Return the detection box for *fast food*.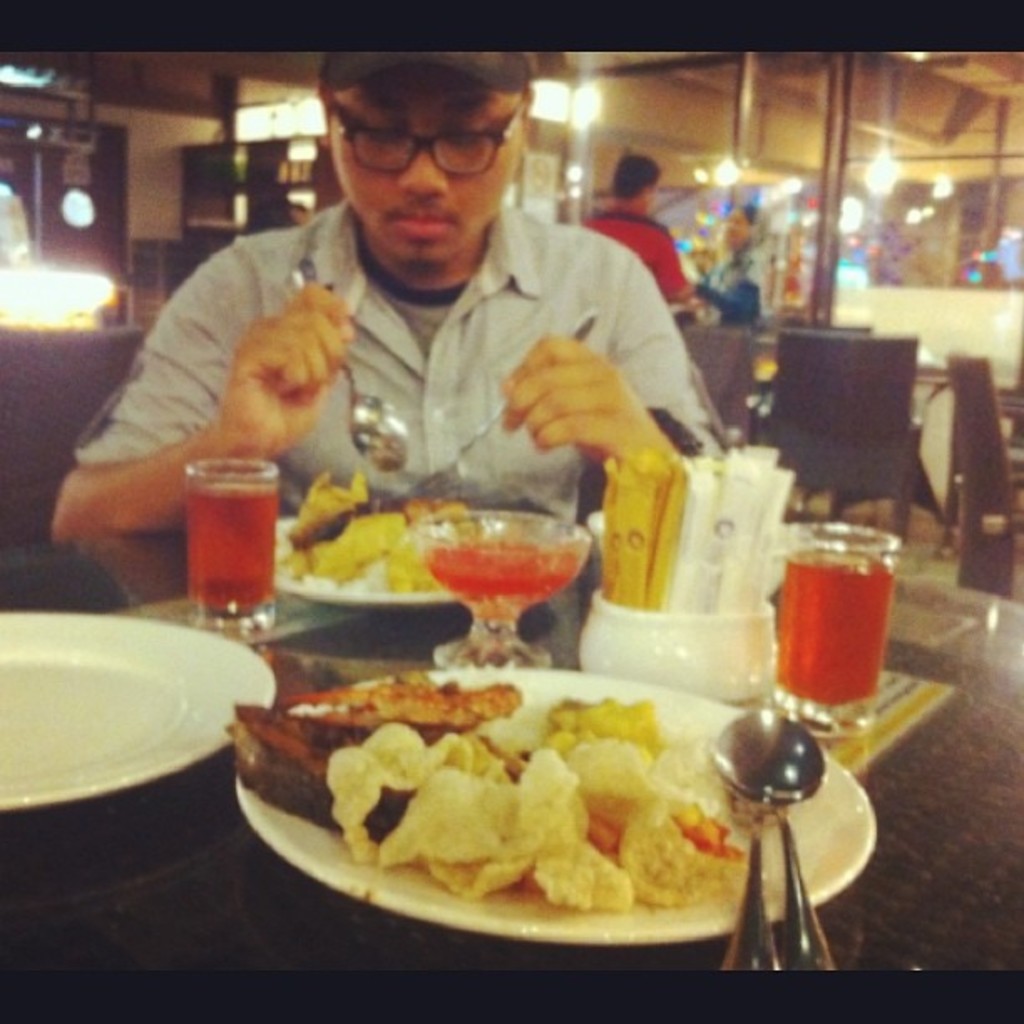
box(278, 458, 499, 606).
